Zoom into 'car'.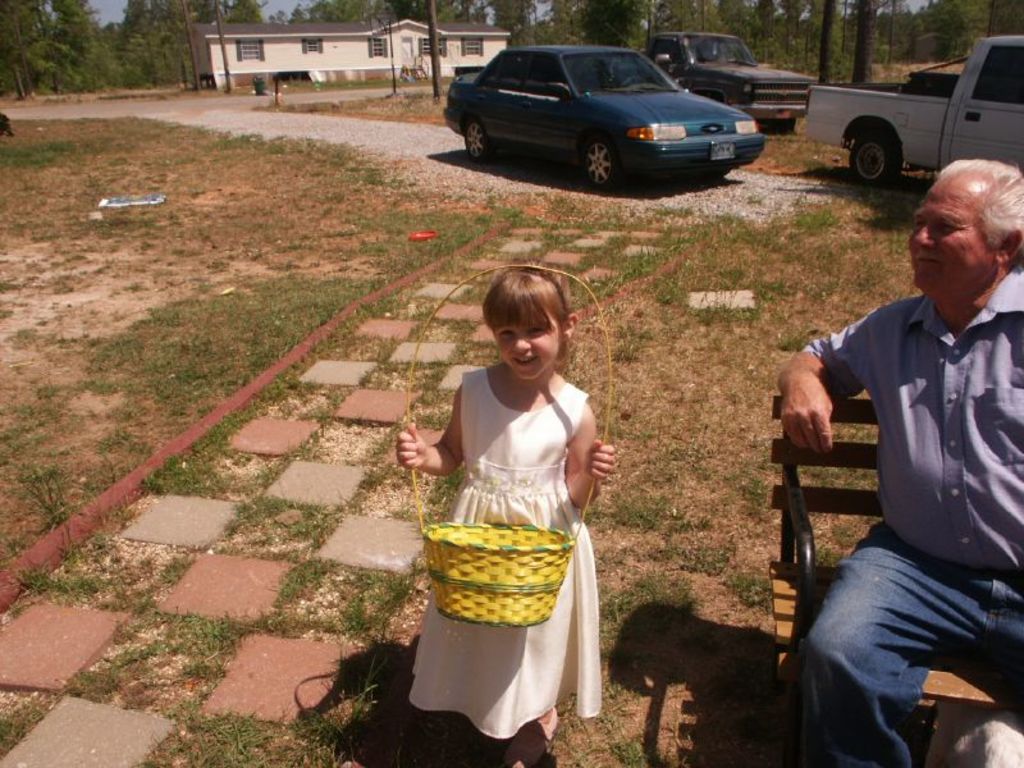
Zoom target: Rect(443, 31, 777, 183).
